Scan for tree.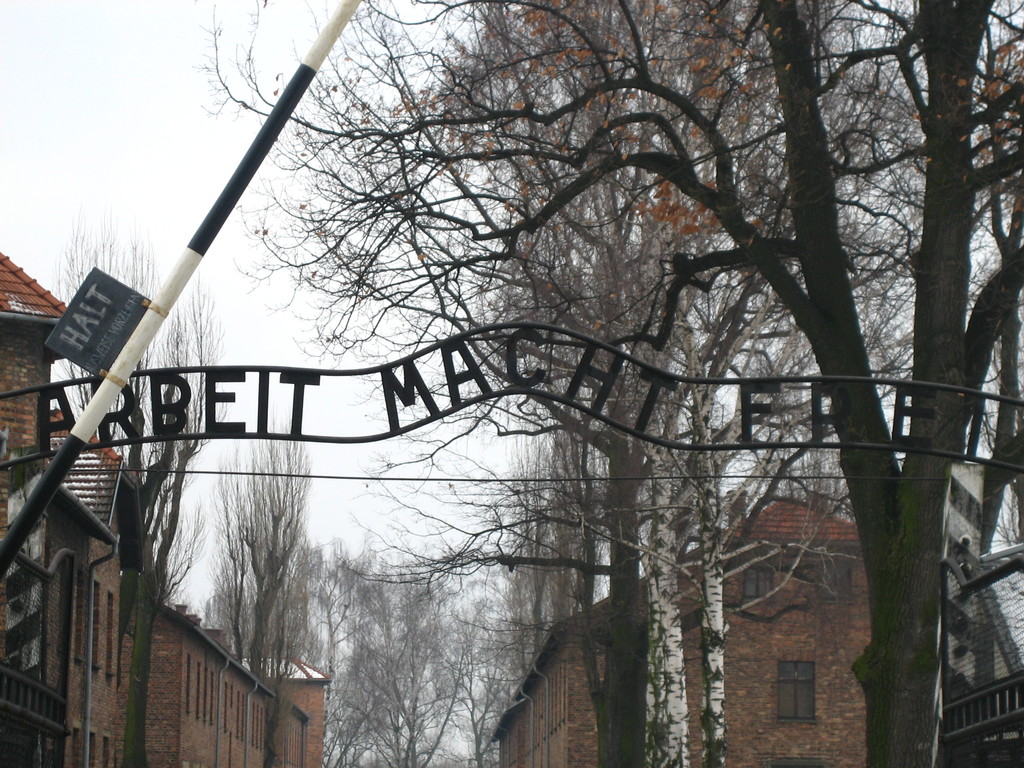
Scan result: [left=194, top=0, right=1023, bottom=766].
